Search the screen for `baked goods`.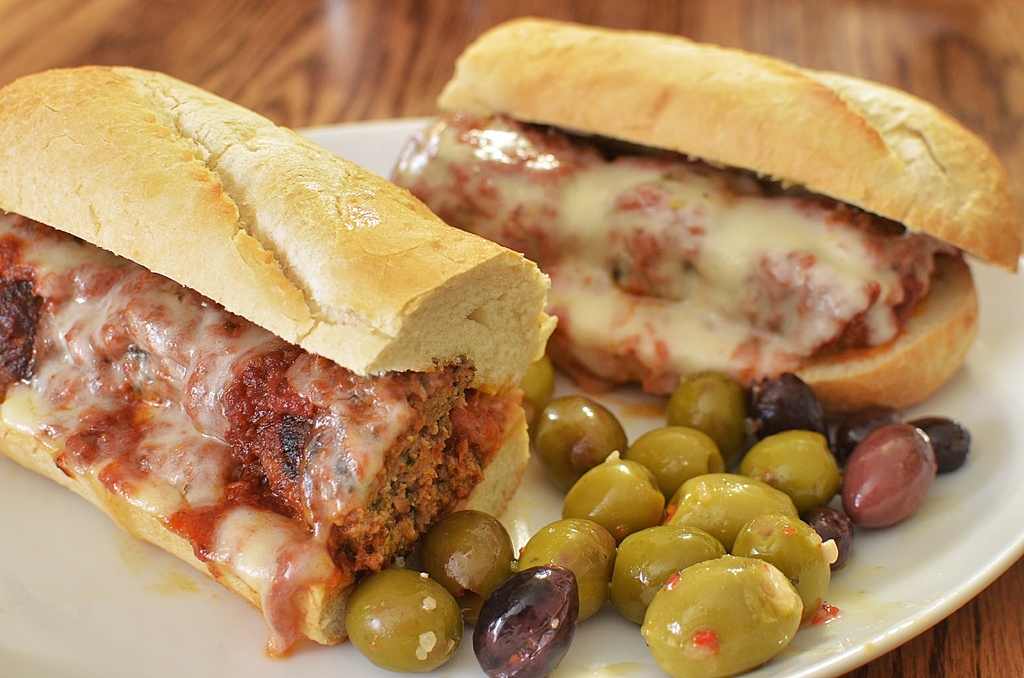
Found at detection(383, 17, 1023, 411).
